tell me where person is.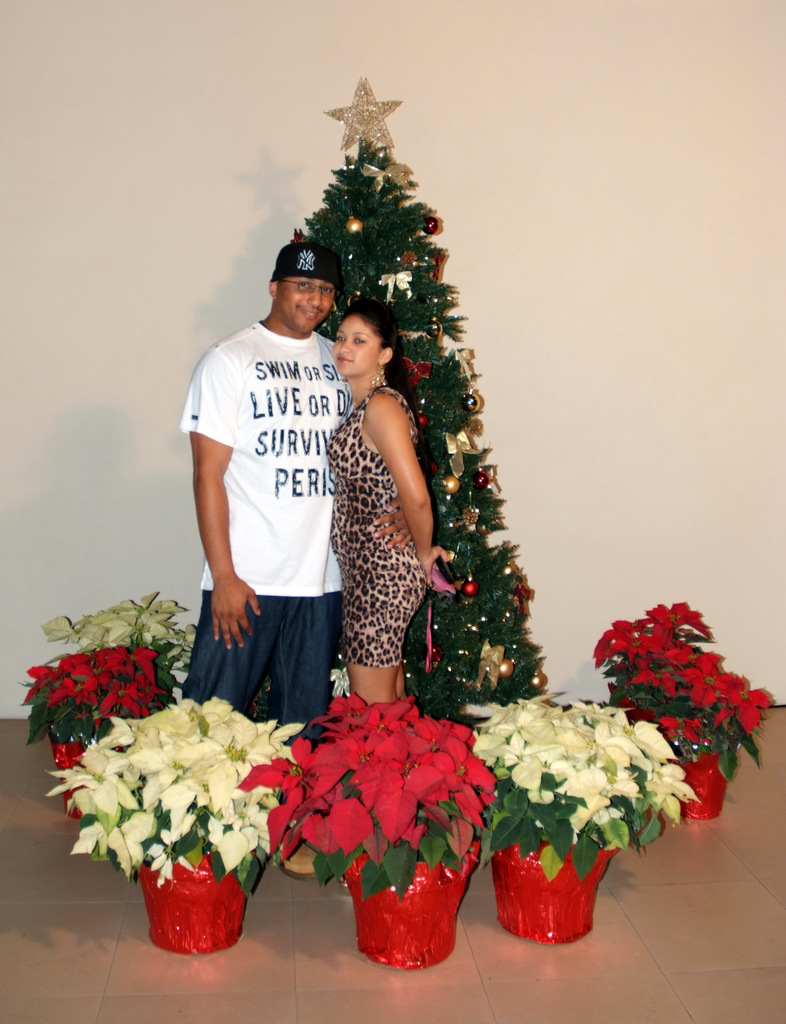
person is at [324, 297, 467, 706].
